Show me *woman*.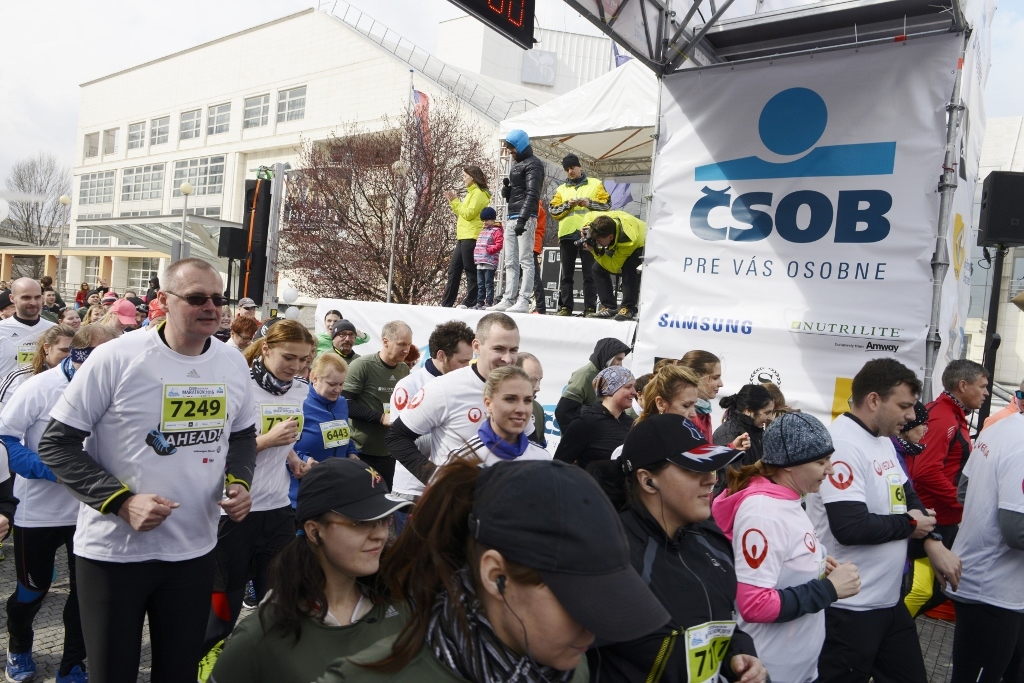
*woman* is here: <box>200,318,319,654</box>.
